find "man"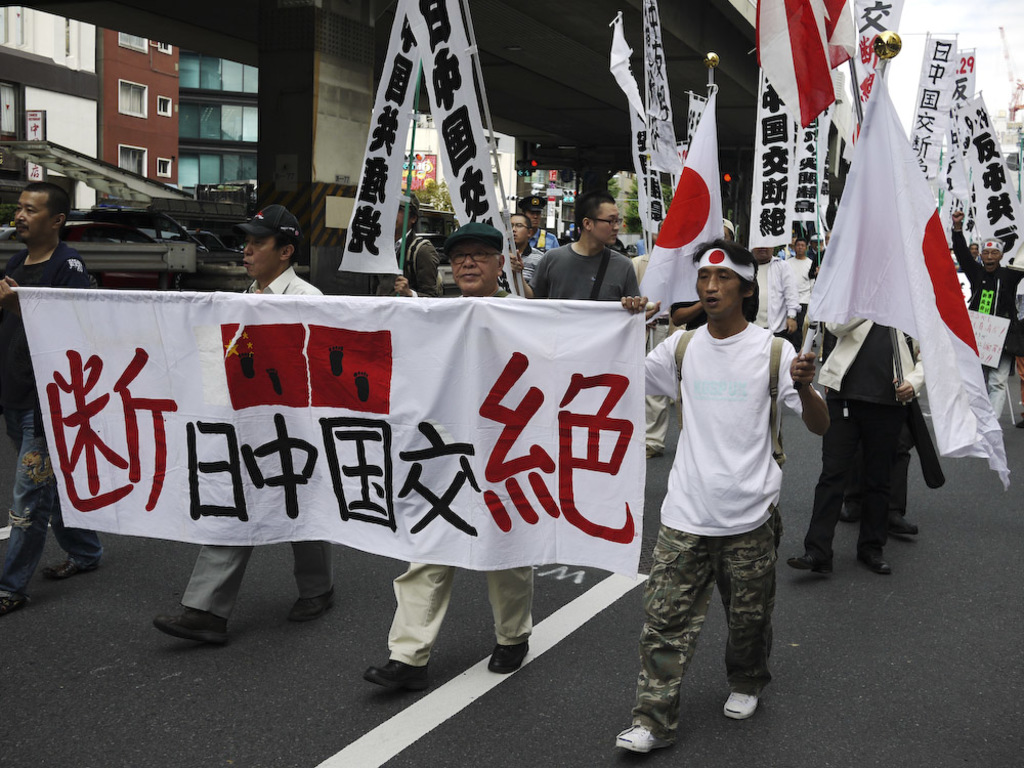
bbox(942, 203, 1023, 443)
